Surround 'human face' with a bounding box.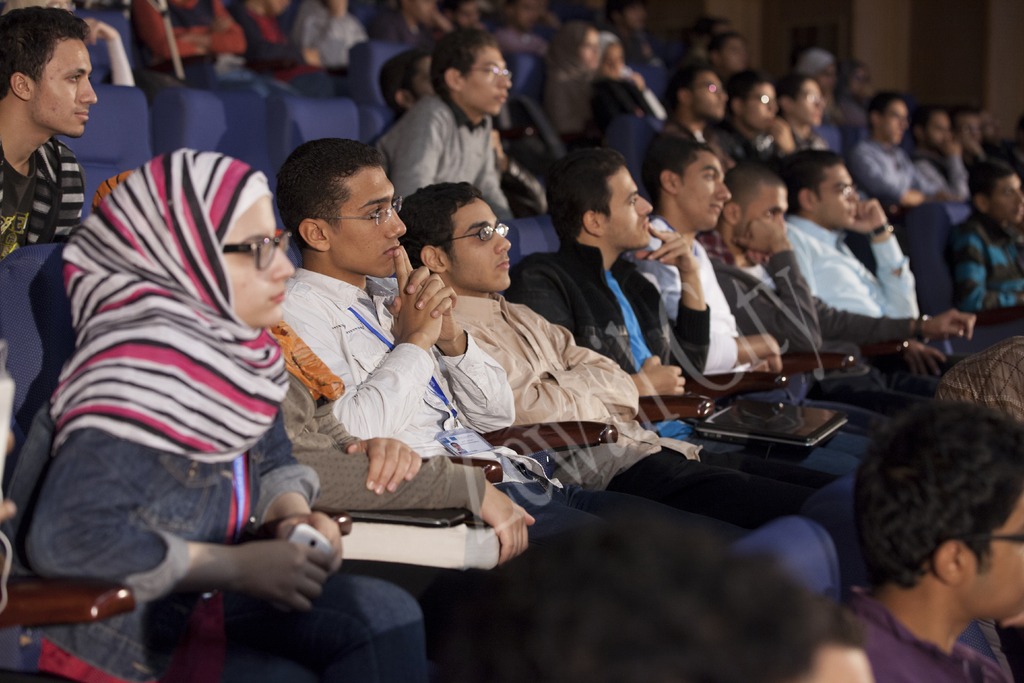
pyautogui.locateOnScreen(678, 155, 729, 220).
